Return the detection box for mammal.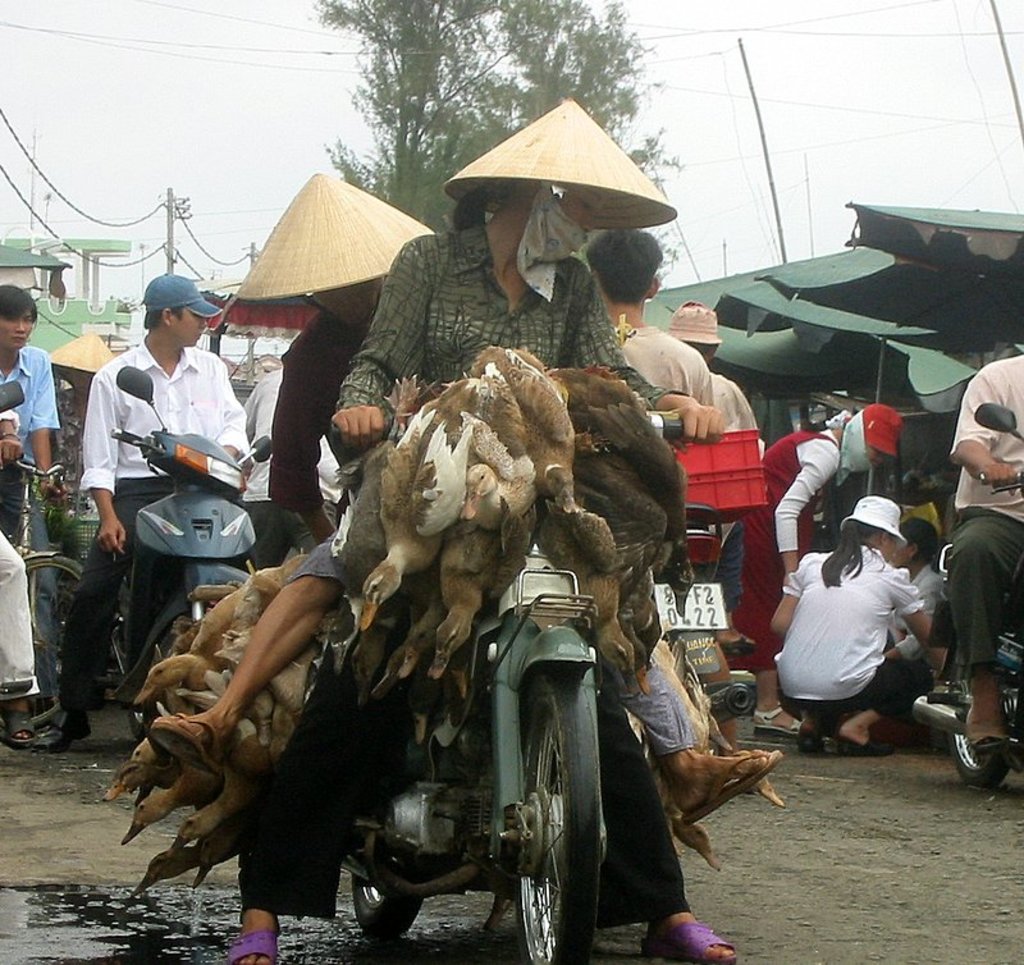
942 351 1023 787.
